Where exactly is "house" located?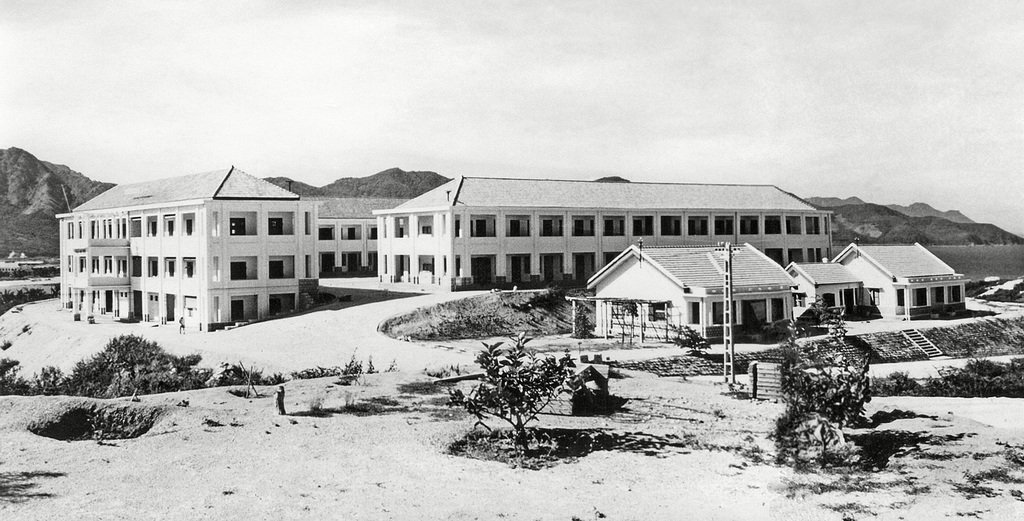
Its bounding box is (x1=589, y1=246, x2=795, y2=339).
